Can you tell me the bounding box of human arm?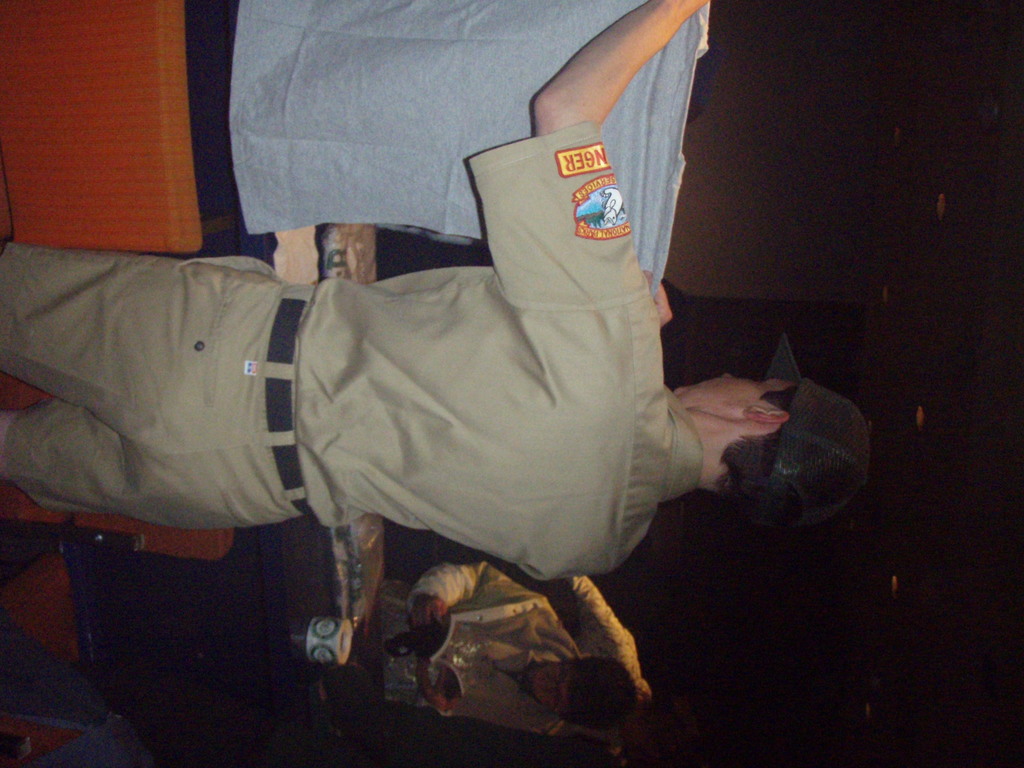
[left=509, top=0, right=711, bottom=157].
